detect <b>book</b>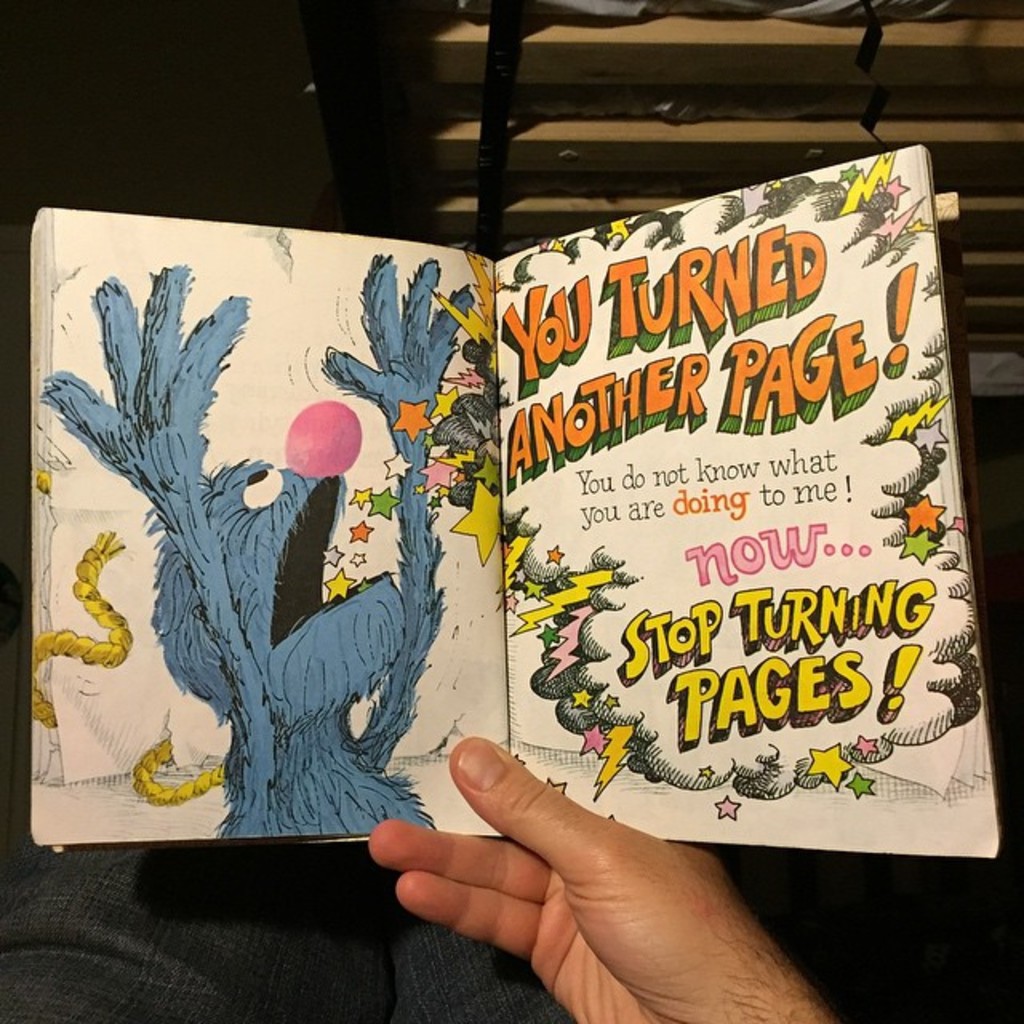
[x1=0, y1=146, x2=1006, y2=858]
